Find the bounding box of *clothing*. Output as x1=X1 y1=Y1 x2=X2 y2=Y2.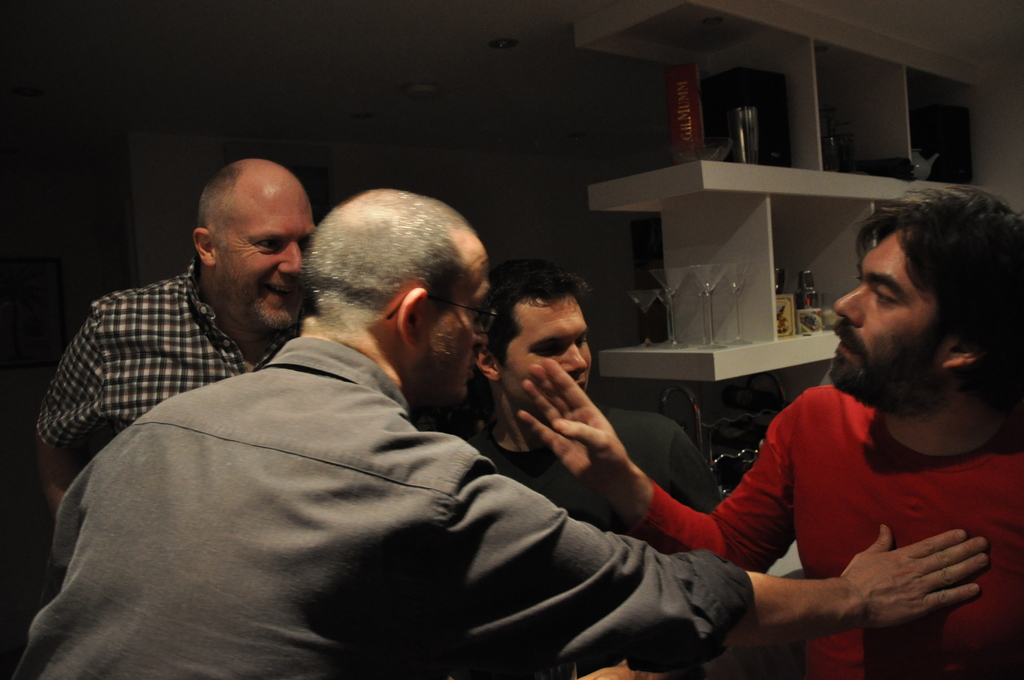
x1=702 y1=318 x2=1009 y2=663.
